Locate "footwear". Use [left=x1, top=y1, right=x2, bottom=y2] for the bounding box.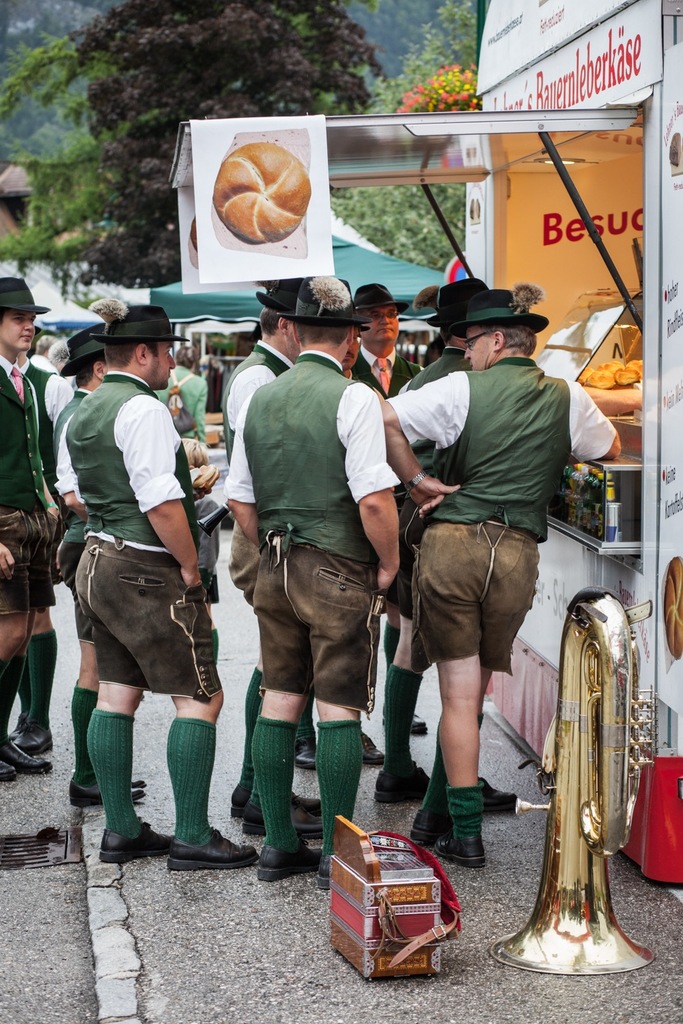
[left=416, top=716, right=428, bottom=737].
